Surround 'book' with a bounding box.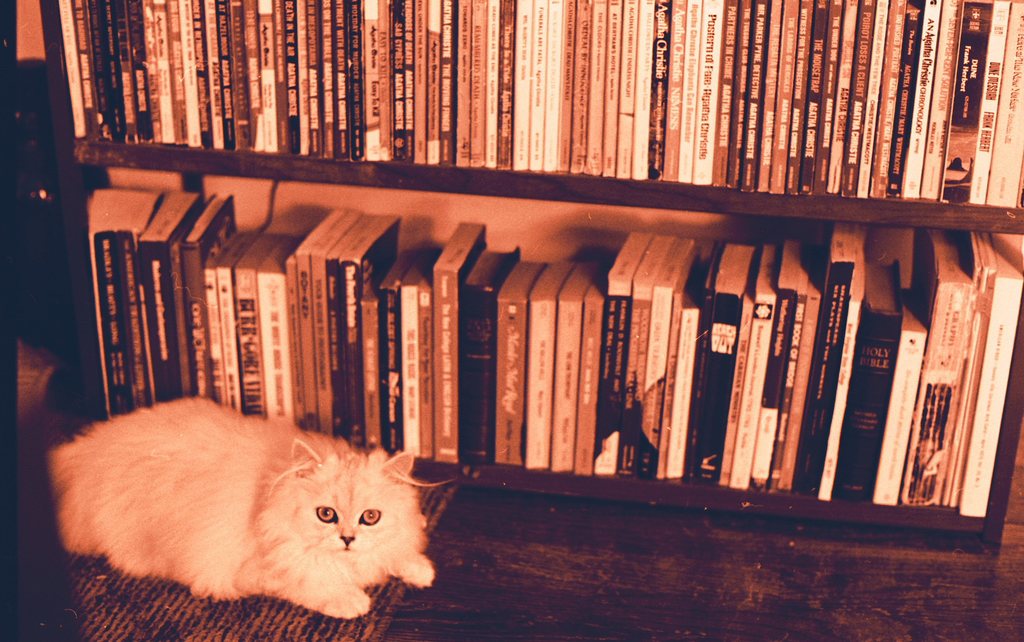
472, 0, 497, 168.
